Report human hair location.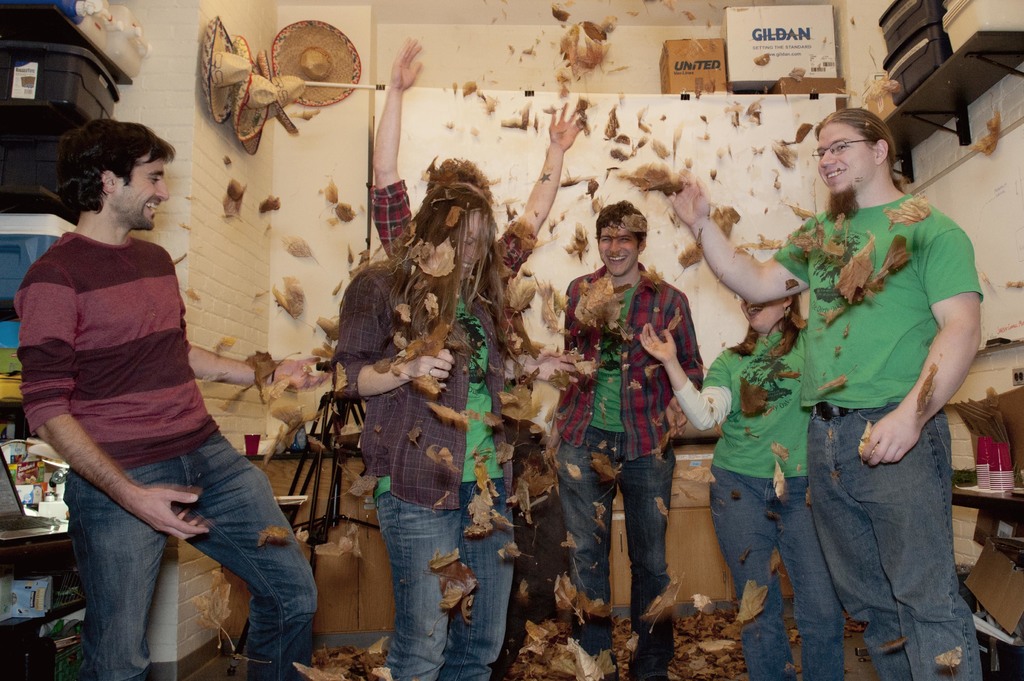
Report: rect(428, 154, 492, 204).
